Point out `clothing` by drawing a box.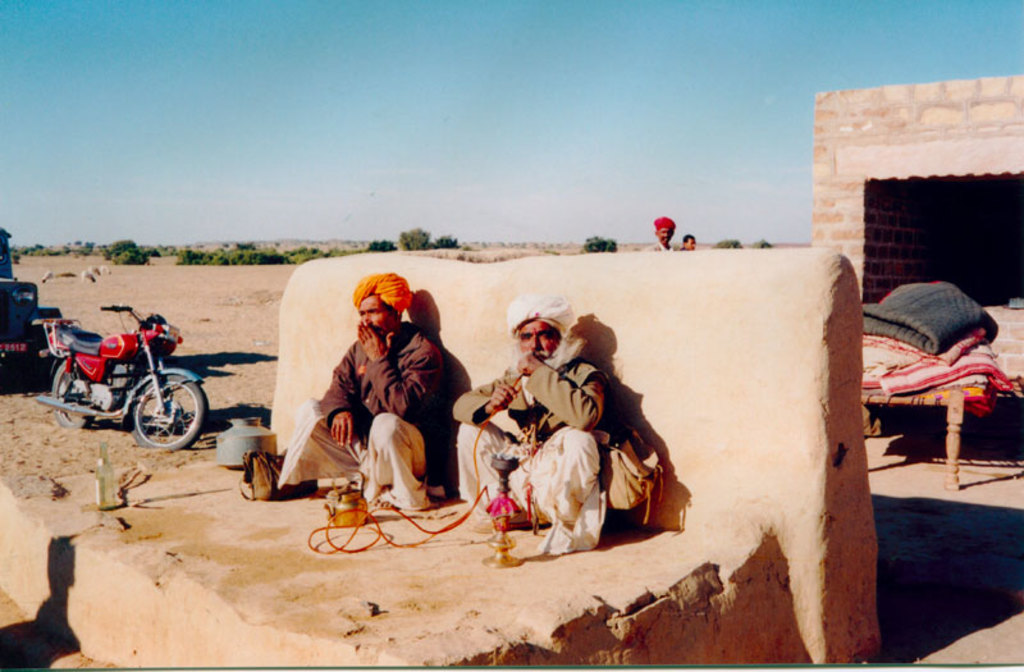
x1=279 y1=316 x2=452 y2=512.
